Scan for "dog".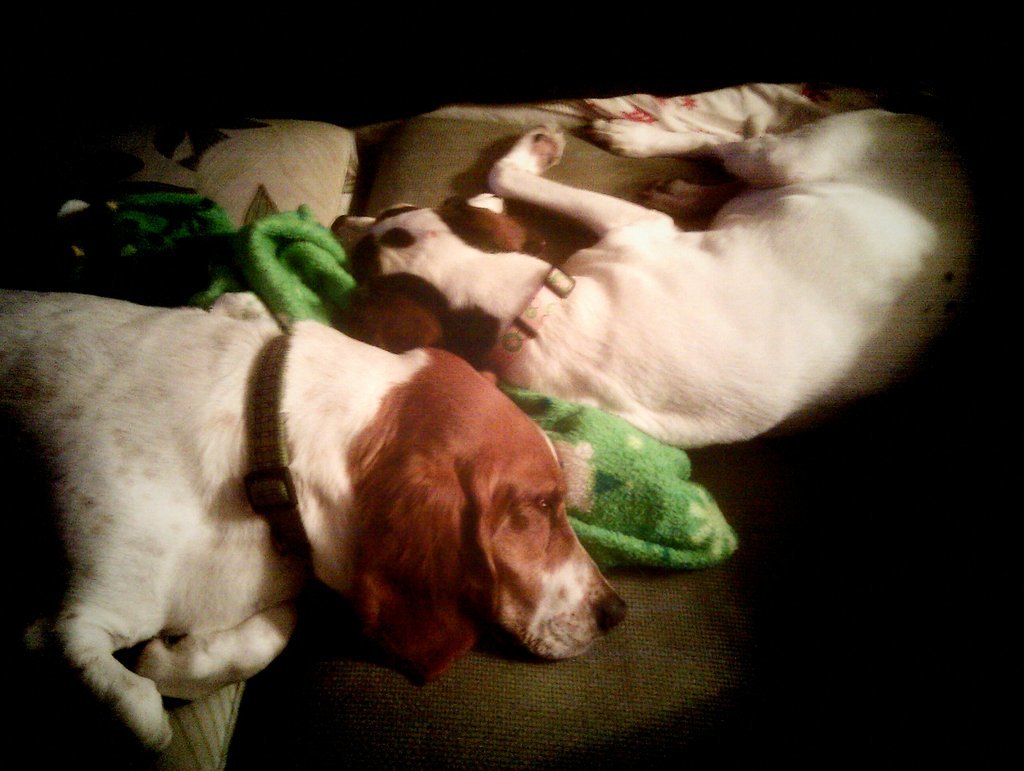
Scan result: x1=0 y1=288 x2=631 y2=753.
